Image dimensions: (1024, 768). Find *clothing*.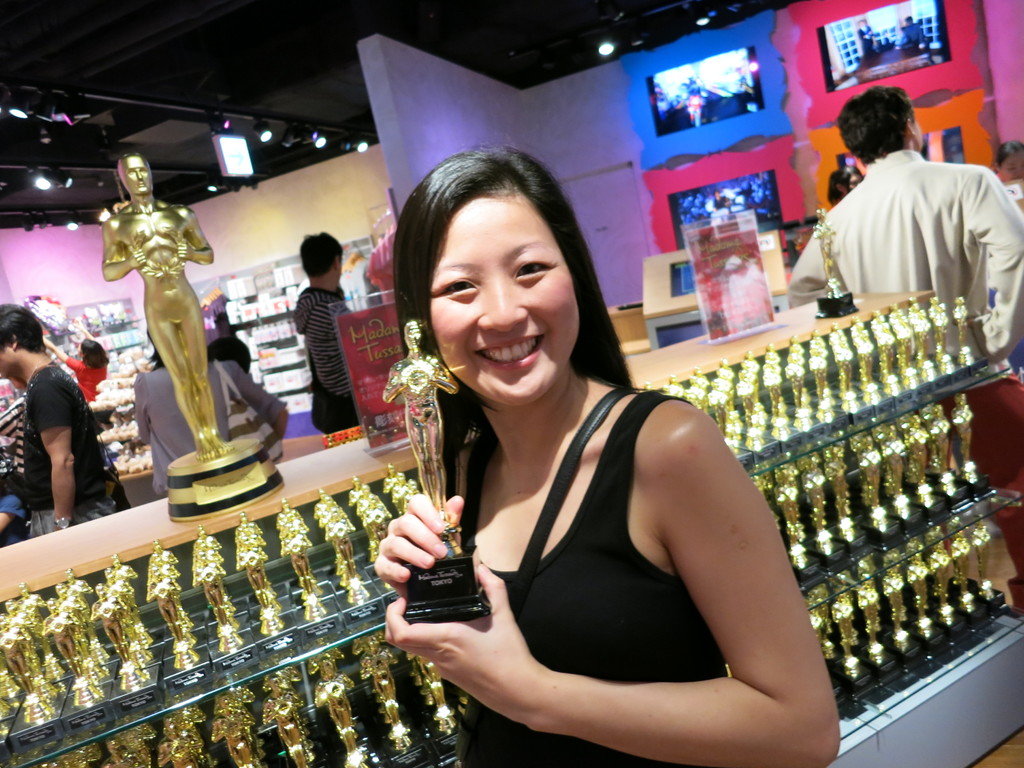
locate(138, 365, 285, 498).
